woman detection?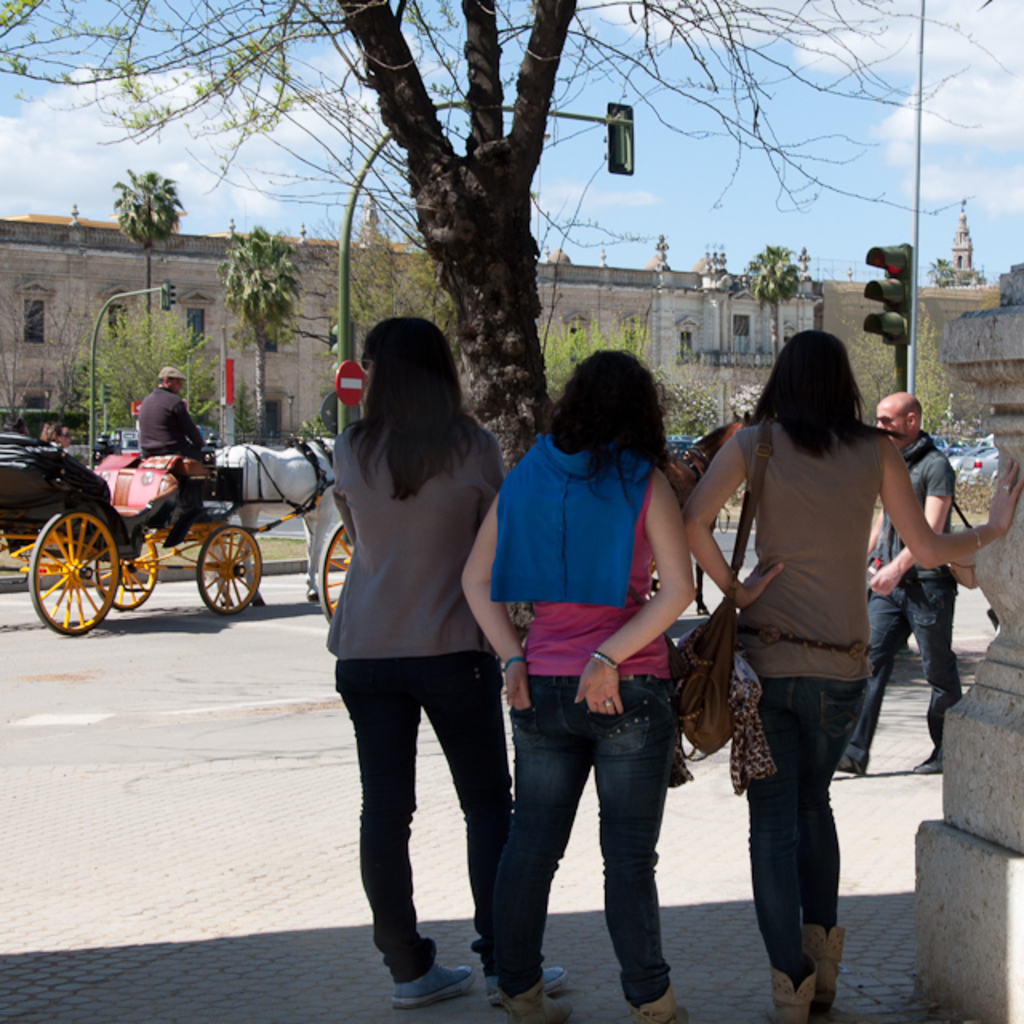
[670,330,1019,1022]
